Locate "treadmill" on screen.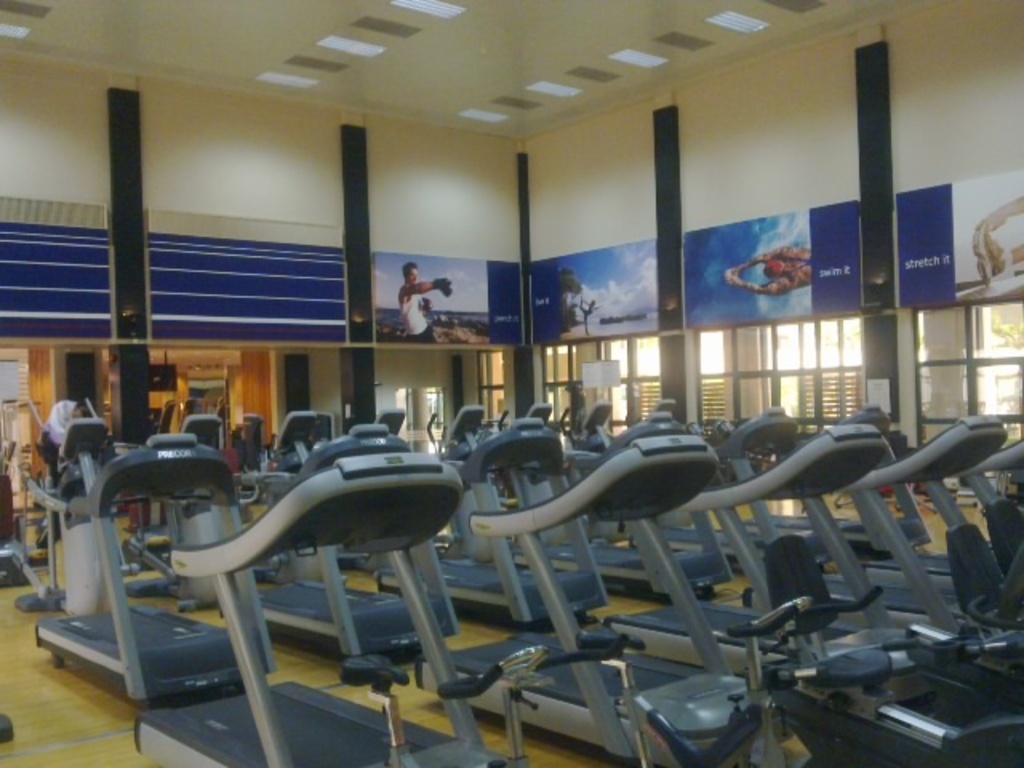
On screen at pyautogui.locateOnScreen(130, 386, 539, 766).
